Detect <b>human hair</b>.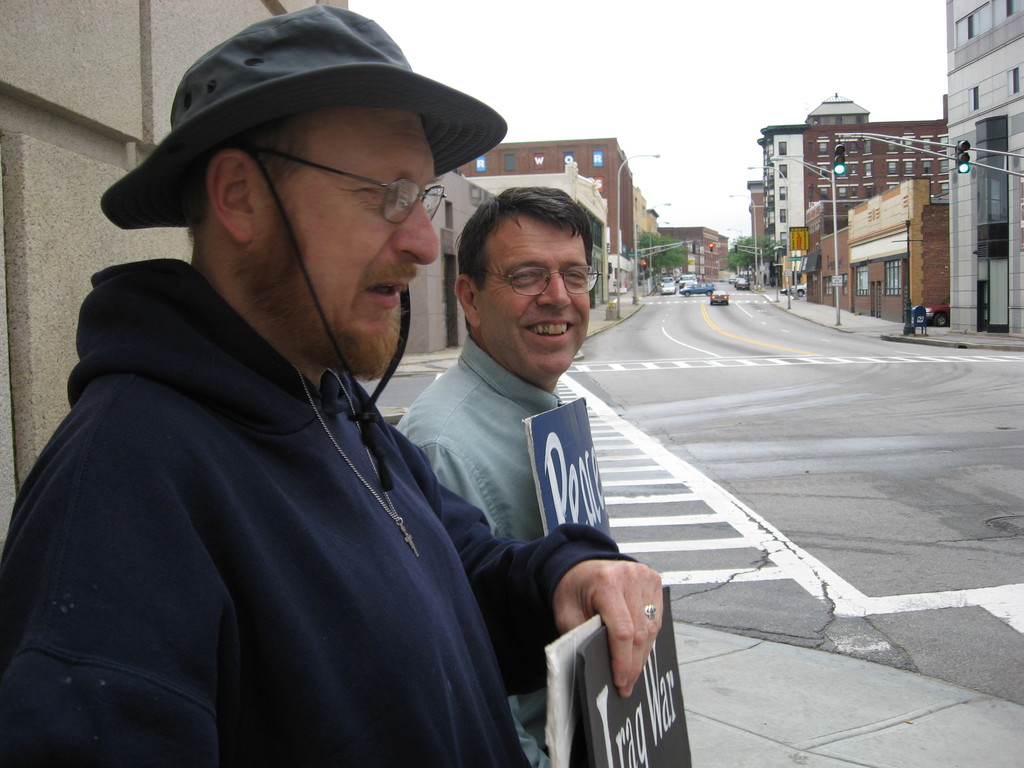
Detected at 182/104/442/337.
